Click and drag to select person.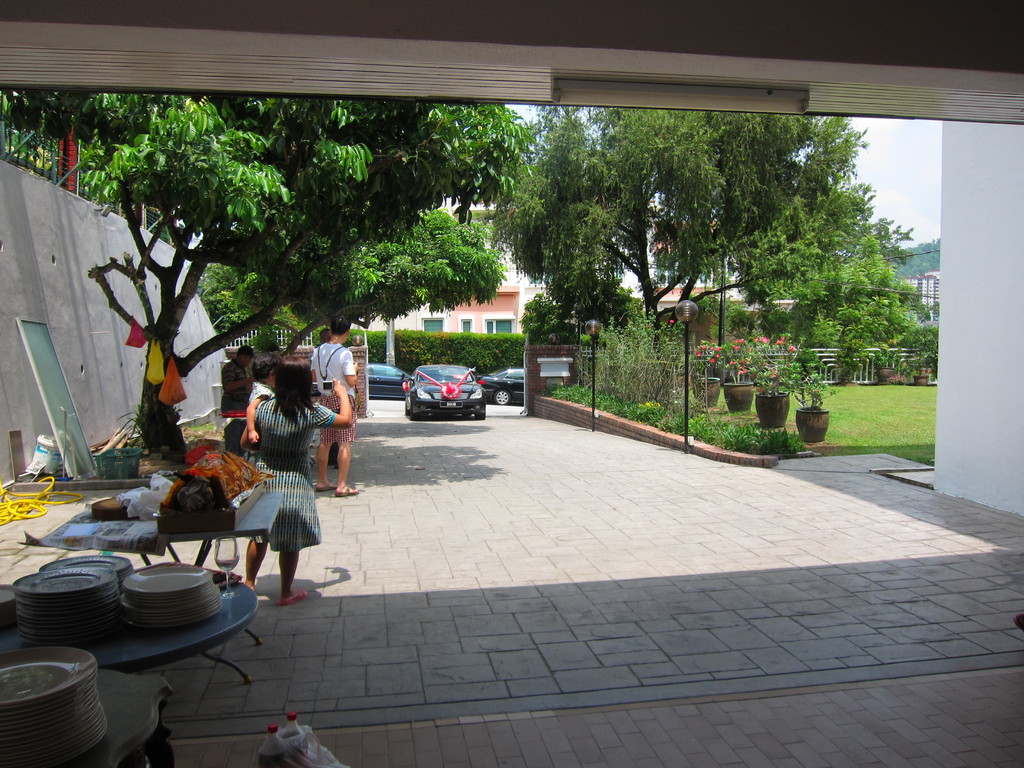
Selection: bbox=(203, 366, 308, 612).
